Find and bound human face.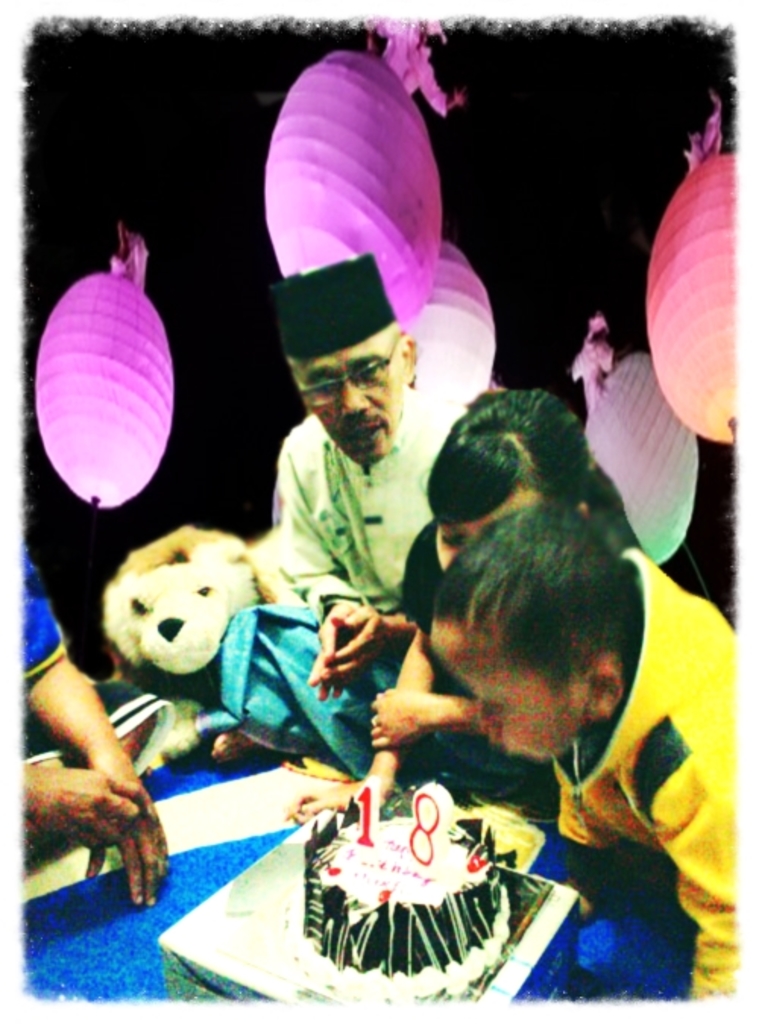
Bound: (left=430, top=637, right=566, bottom=760).
